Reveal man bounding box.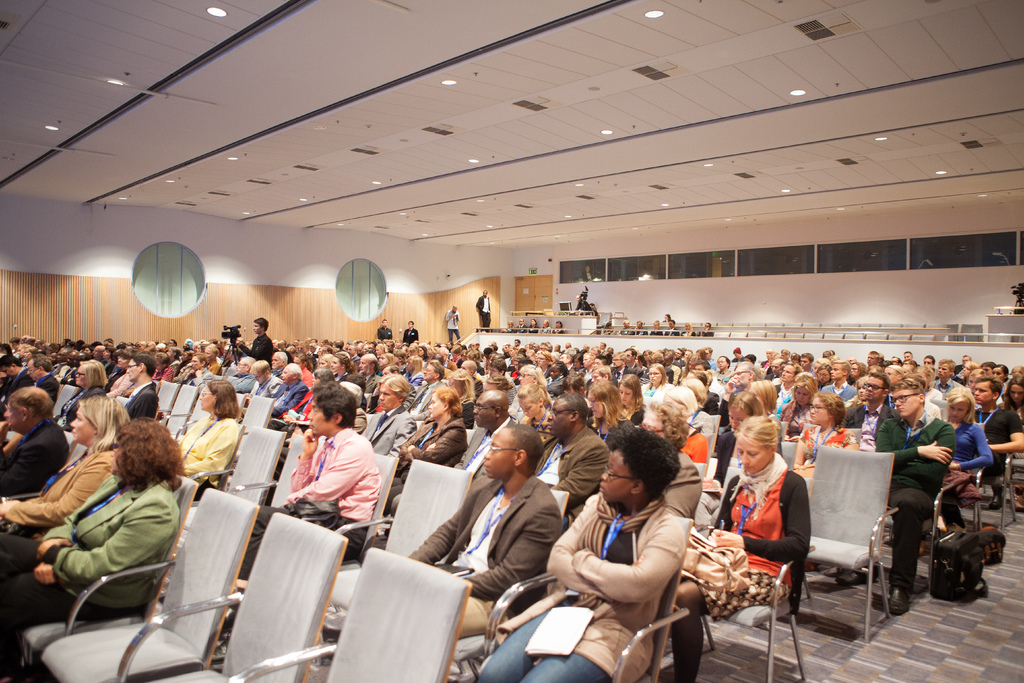
Revealed: (left=938, top=381, right=1023, bottom=524).
